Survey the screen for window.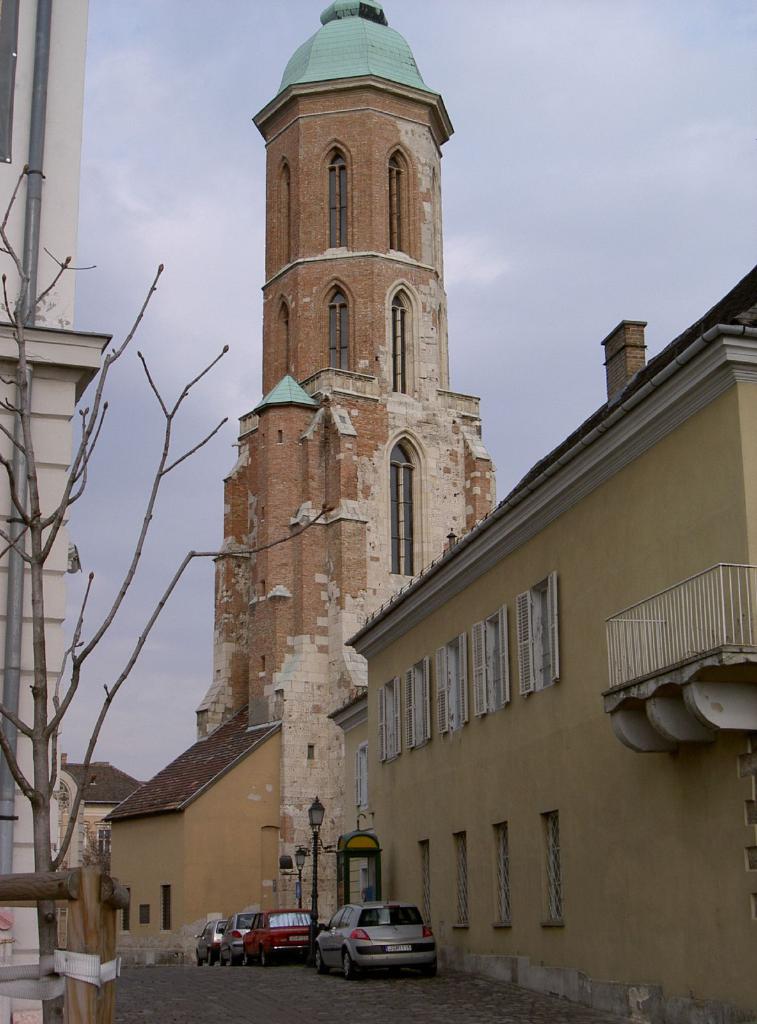
Survey found: (x1=385, y1=142, x2=420, y2=256).
